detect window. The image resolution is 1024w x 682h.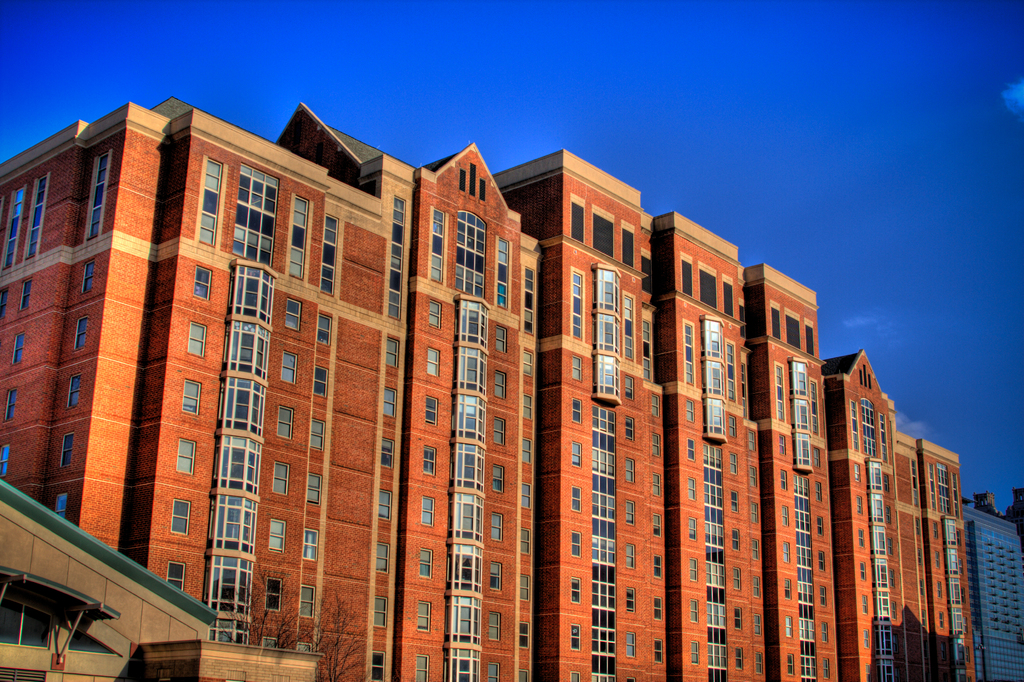
(left=817, top=550, right=828, bottom=571).
